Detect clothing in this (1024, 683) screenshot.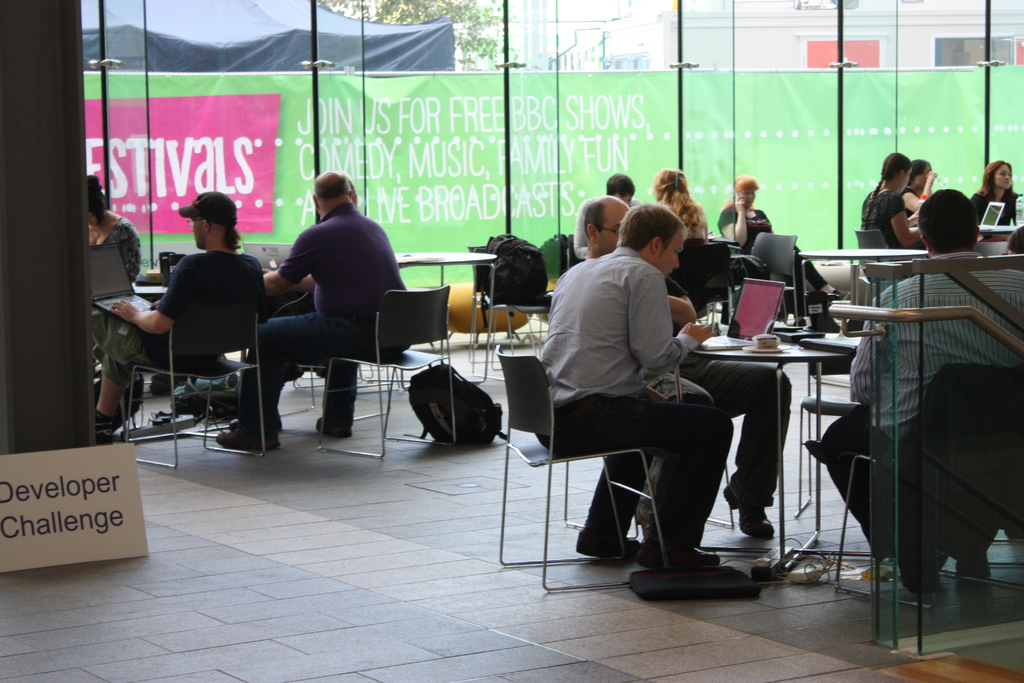
Detection: 860/183/918/257.
